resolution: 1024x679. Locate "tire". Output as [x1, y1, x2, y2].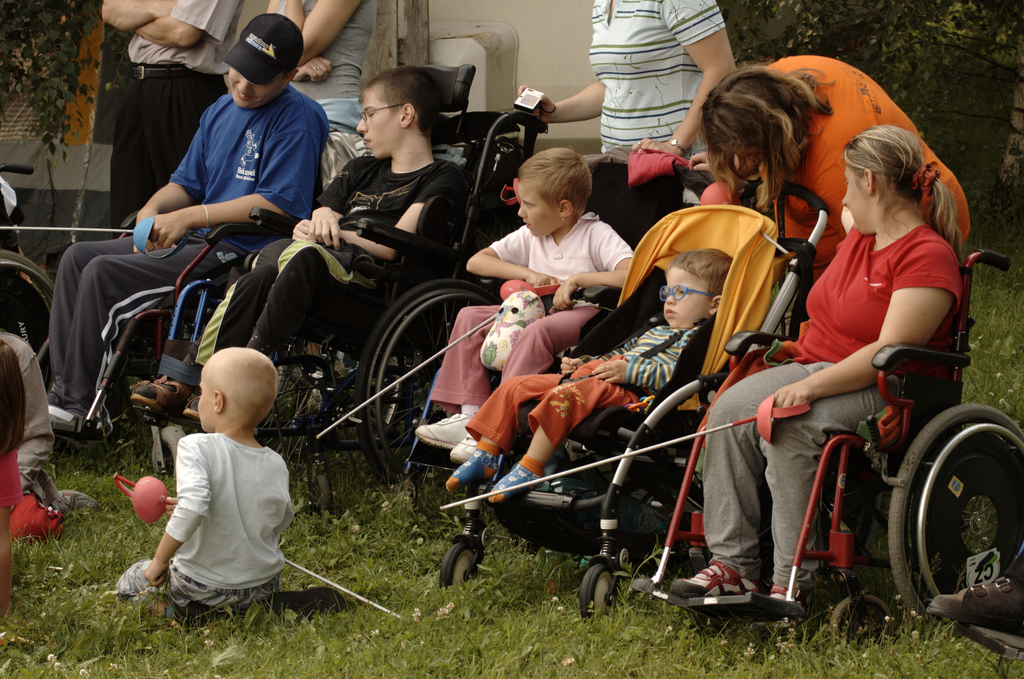
[251, 340, 410, 466].
